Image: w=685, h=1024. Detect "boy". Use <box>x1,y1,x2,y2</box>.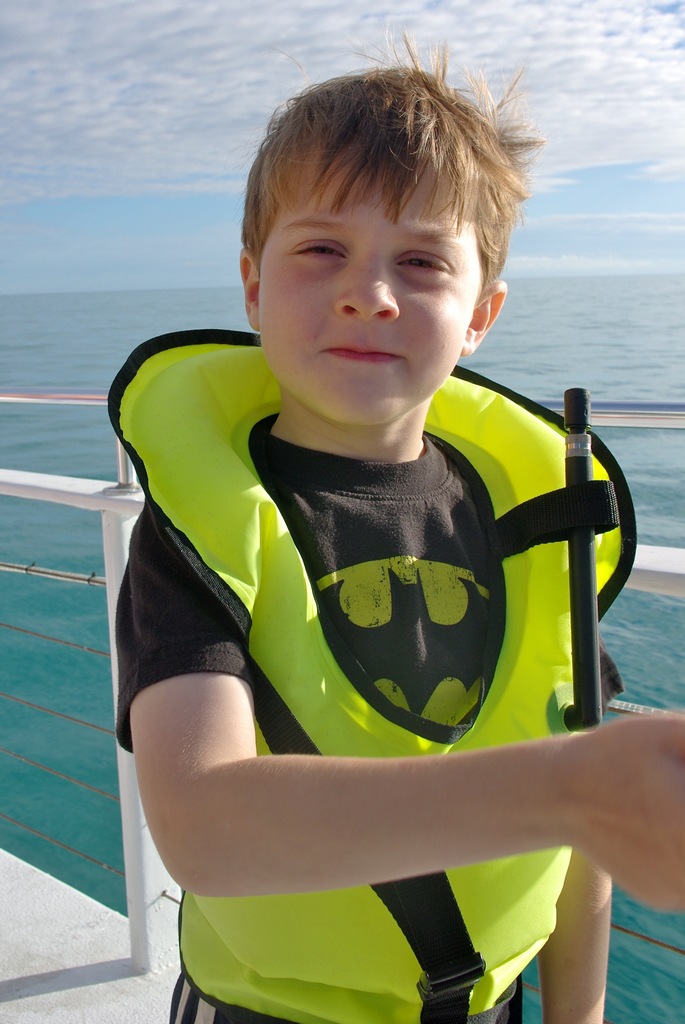
<box>115,23,684,1023</box>.
